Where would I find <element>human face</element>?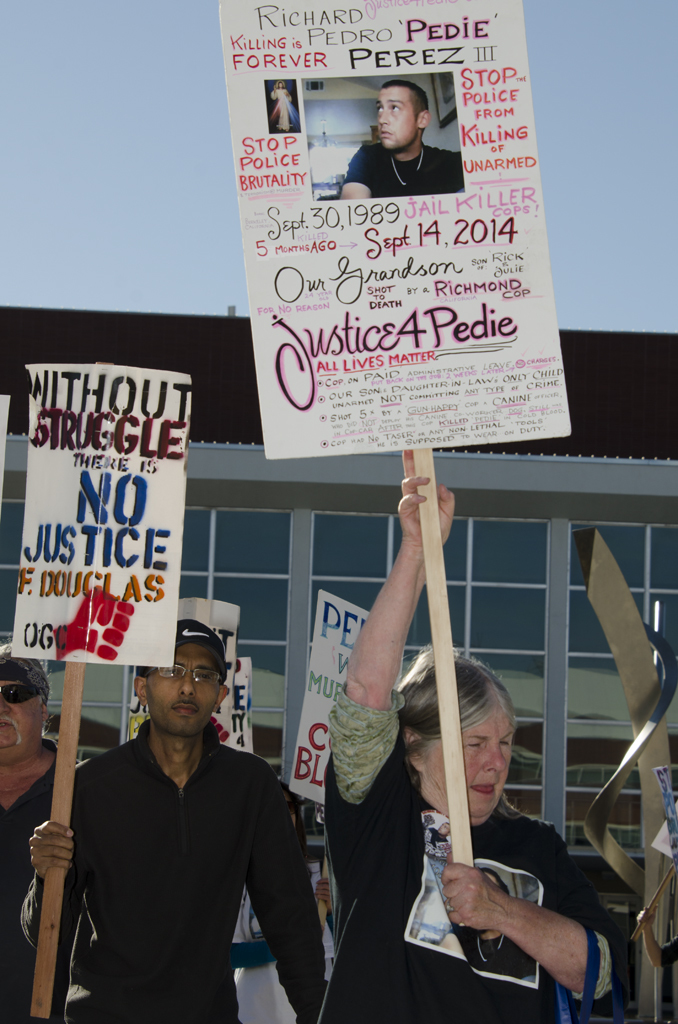
At 280, 783, 302, 833.
